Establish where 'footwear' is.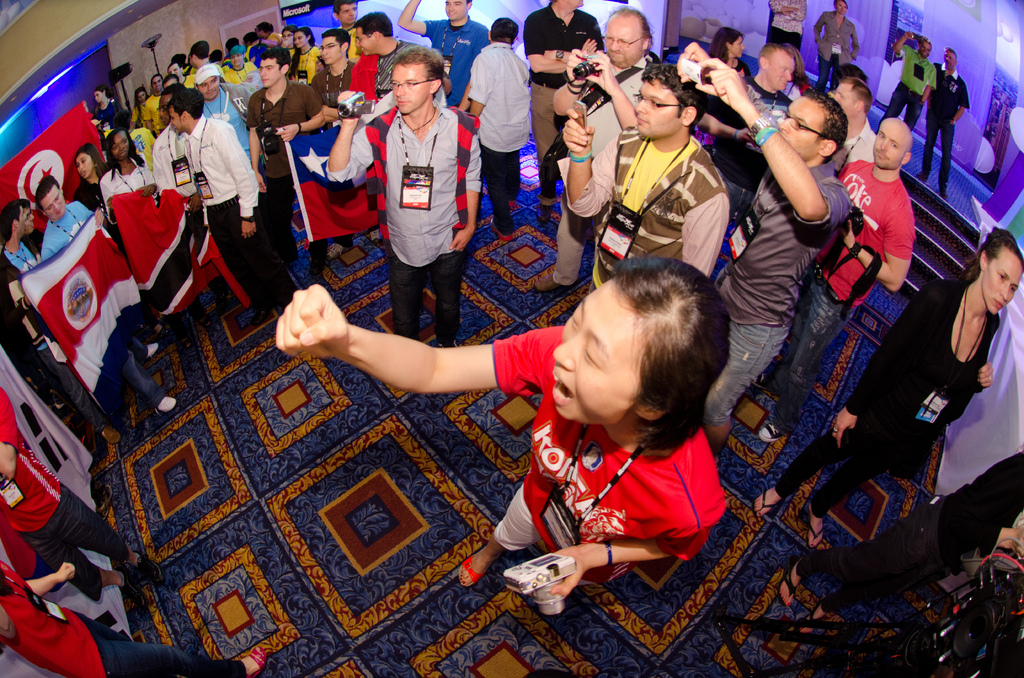
Established at <bbox>327, 241, 348, 263</bbox>.
